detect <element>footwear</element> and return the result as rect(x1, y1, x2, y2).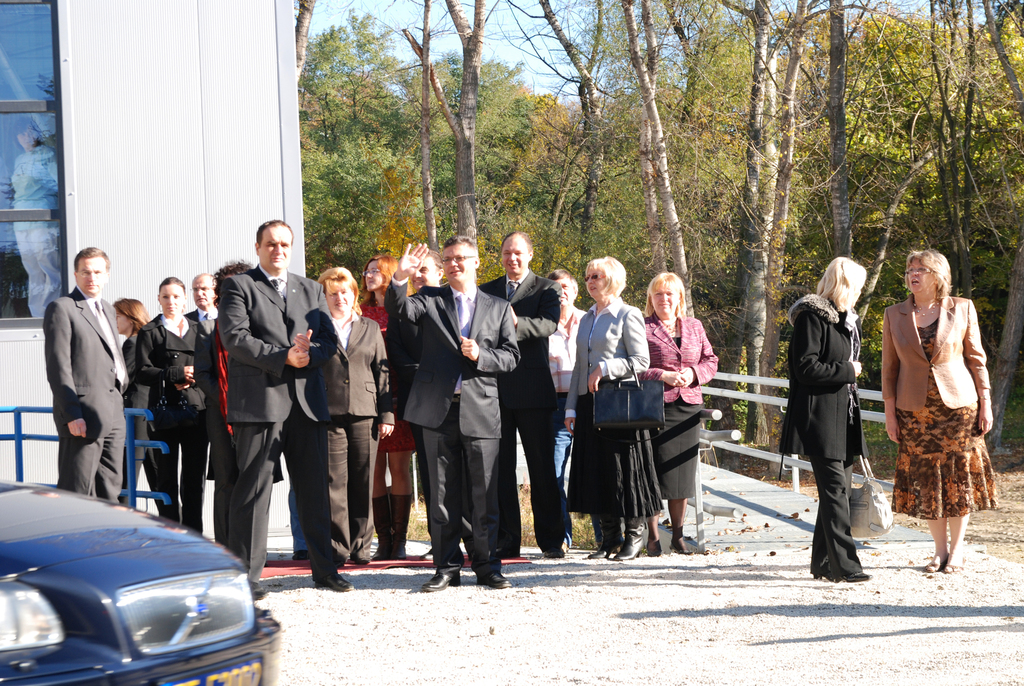
rect(493, 543, 513, 557).
